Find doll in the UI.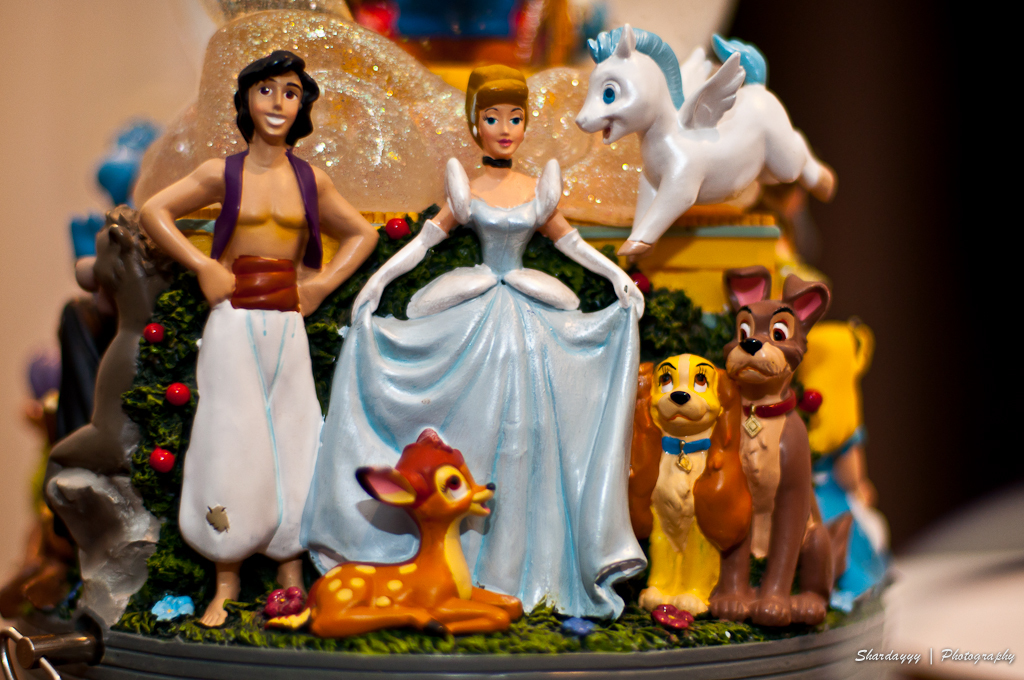
UI element at <region>293, 61, 648, 619</region>.
